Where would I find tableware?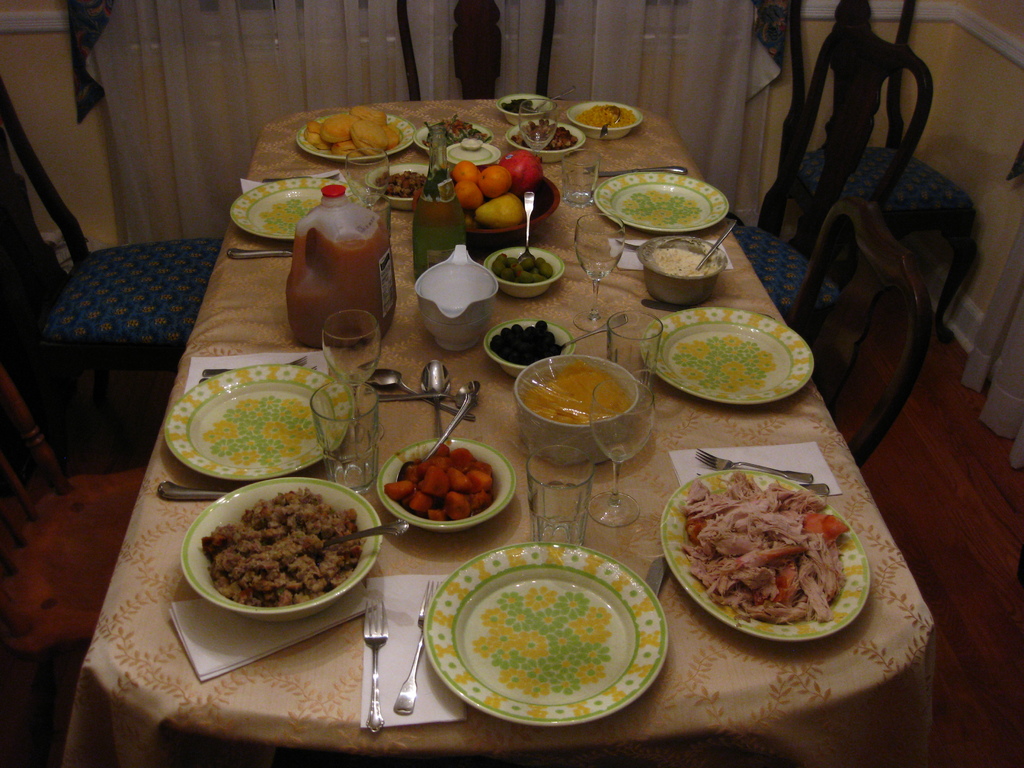
At 378, 435, 520, 532.
